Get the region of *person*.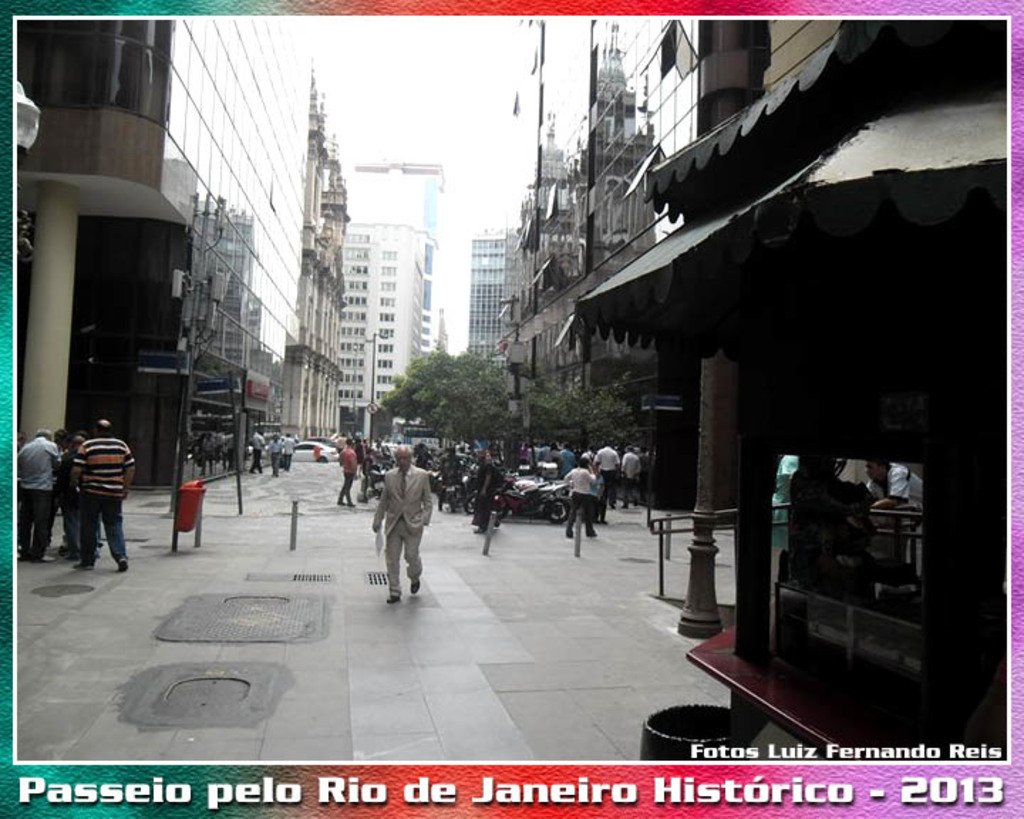
l=286, t=435, r=297, b=468.
